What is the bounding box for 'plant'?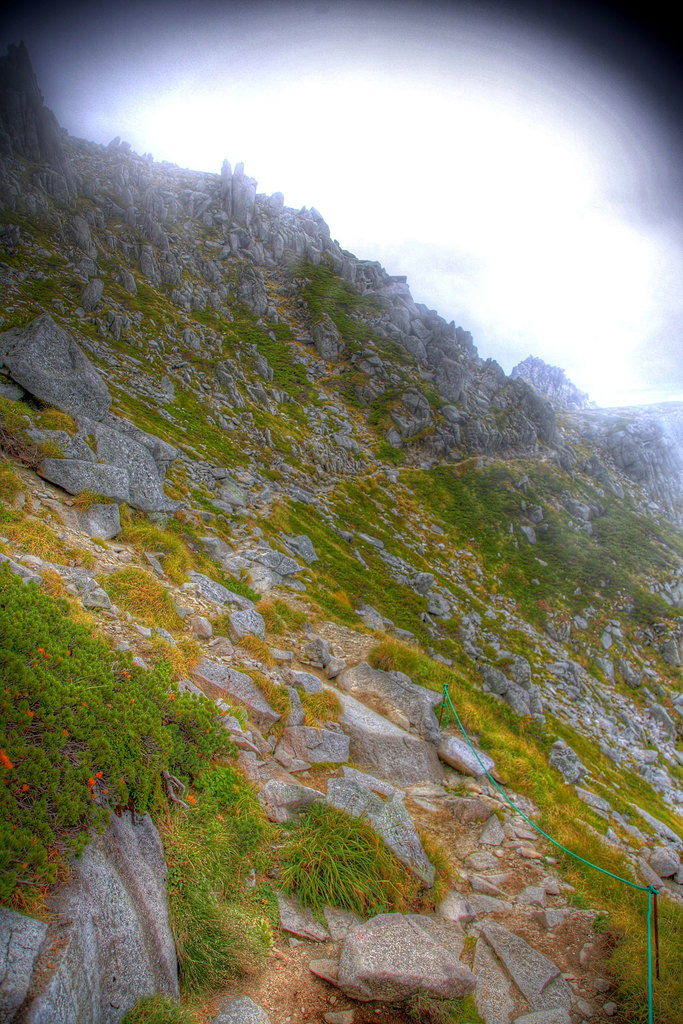
rect(1, 77, 682, 1023).
